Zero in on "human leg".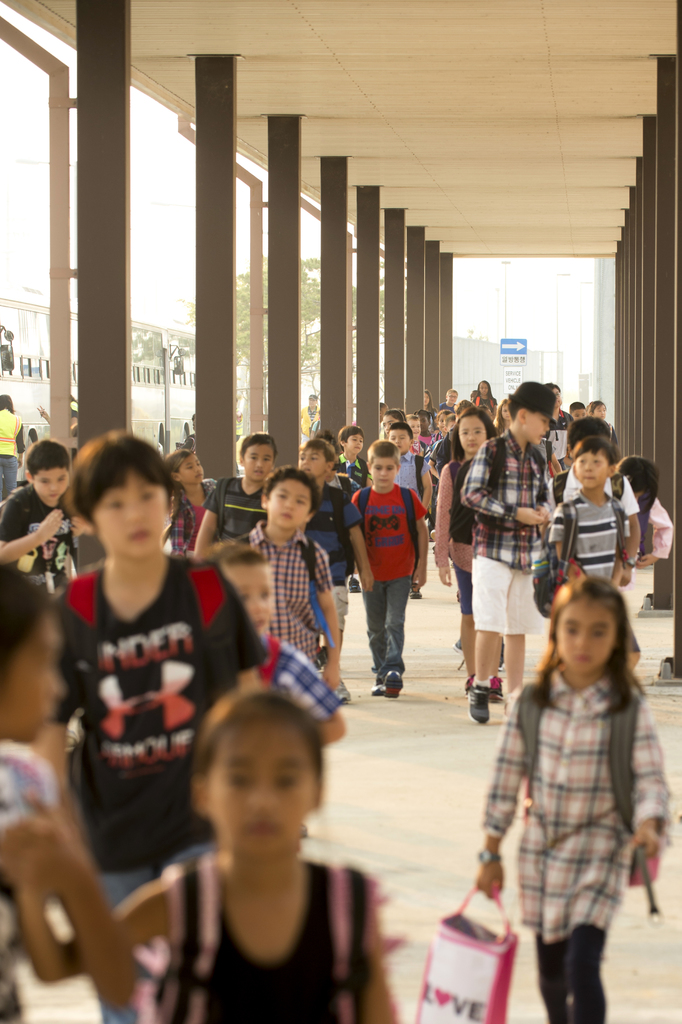
Zeroed in: x1=531, y1=858, x2=565, y2=1023.
